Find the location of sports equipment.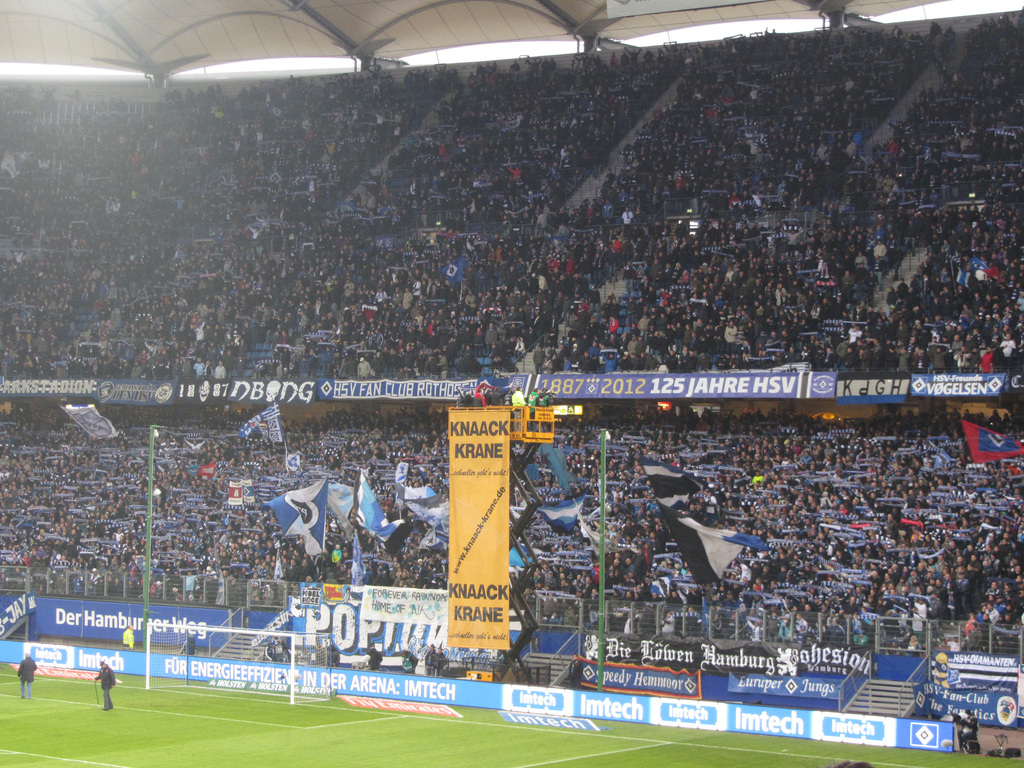
Location: Rect(141, 623, 336, 708).
